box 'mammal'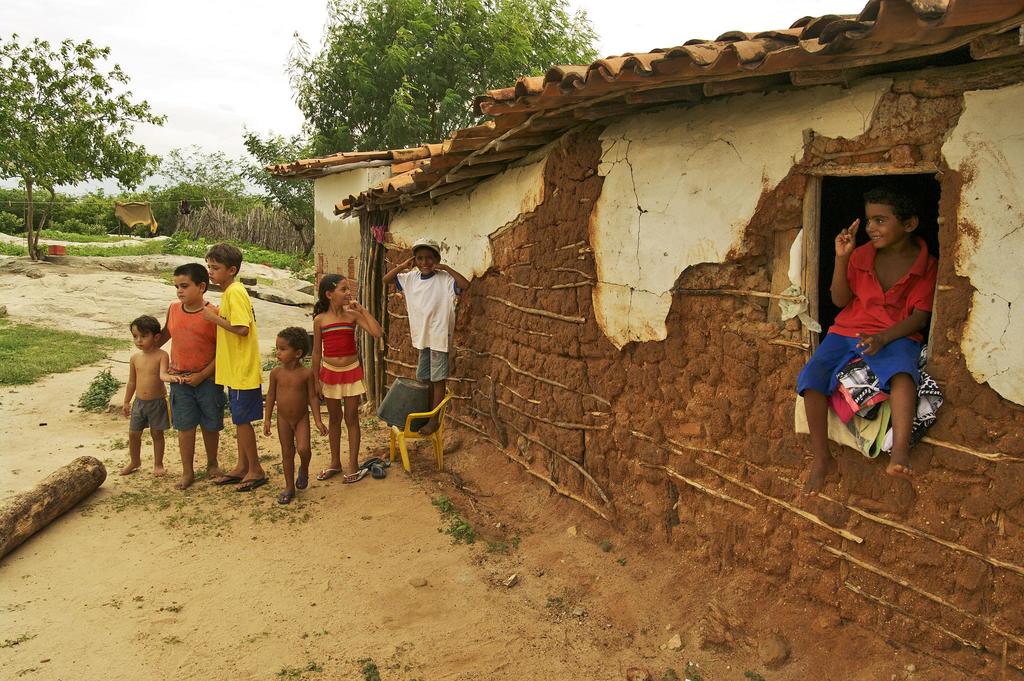
200:241:264:496
